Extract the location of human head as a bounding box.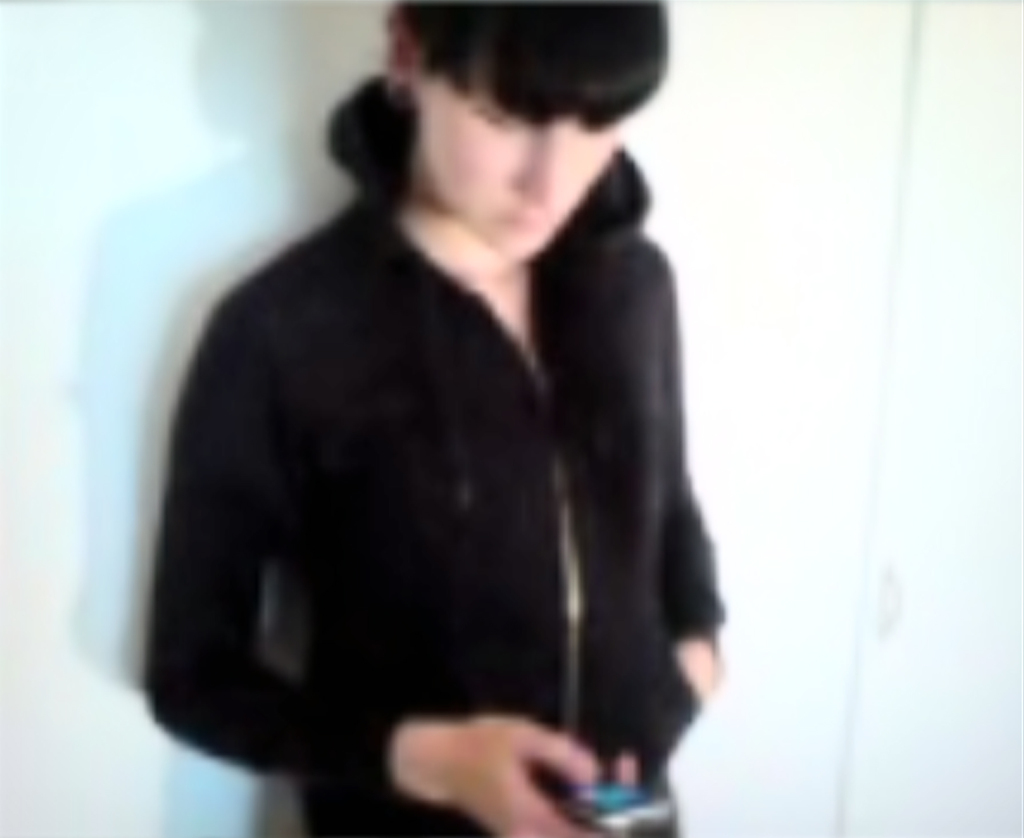
box=[338, 16, 671, 242].
